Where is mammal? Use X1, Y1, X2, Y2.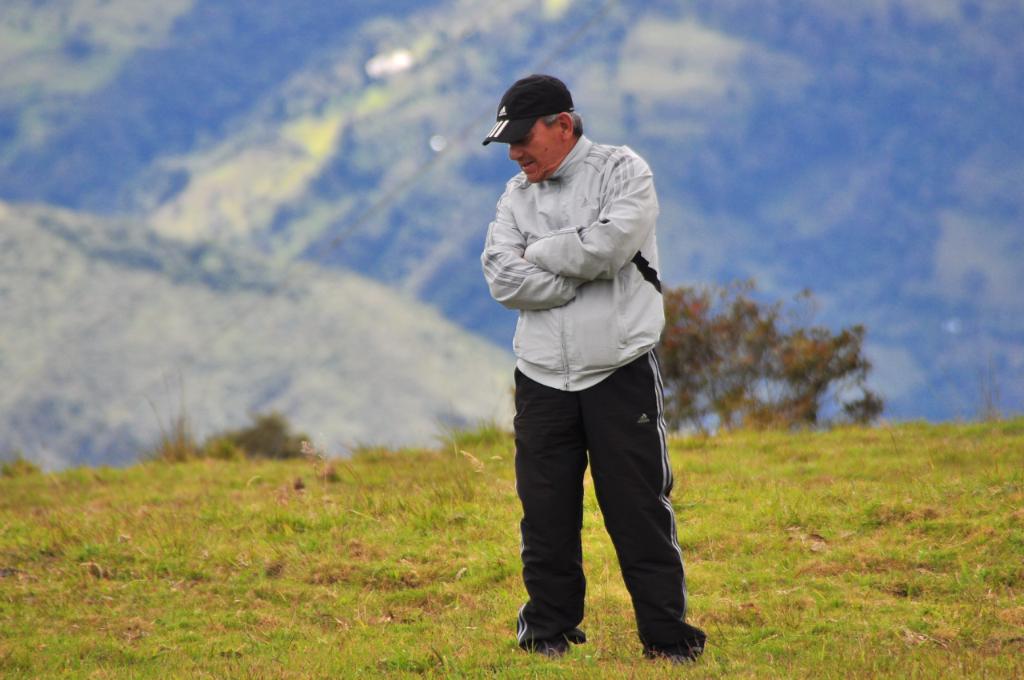
491, 89, 703, 613.
